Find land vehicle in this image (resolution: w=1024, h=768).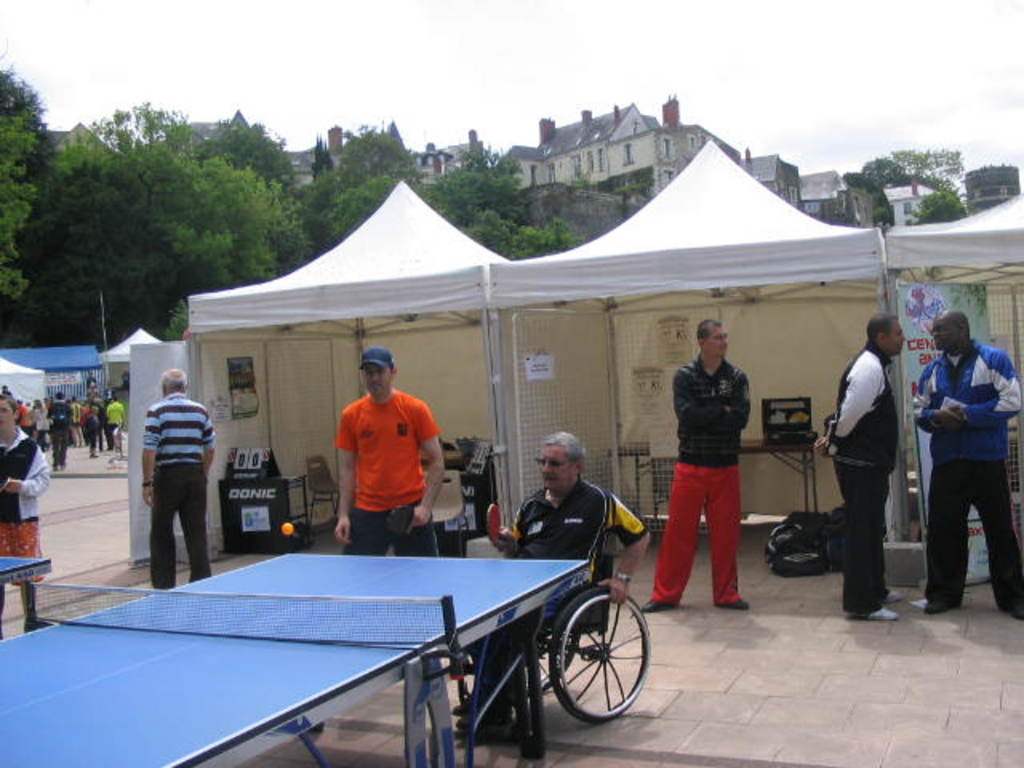
<box>771,509,842,579</box>.
